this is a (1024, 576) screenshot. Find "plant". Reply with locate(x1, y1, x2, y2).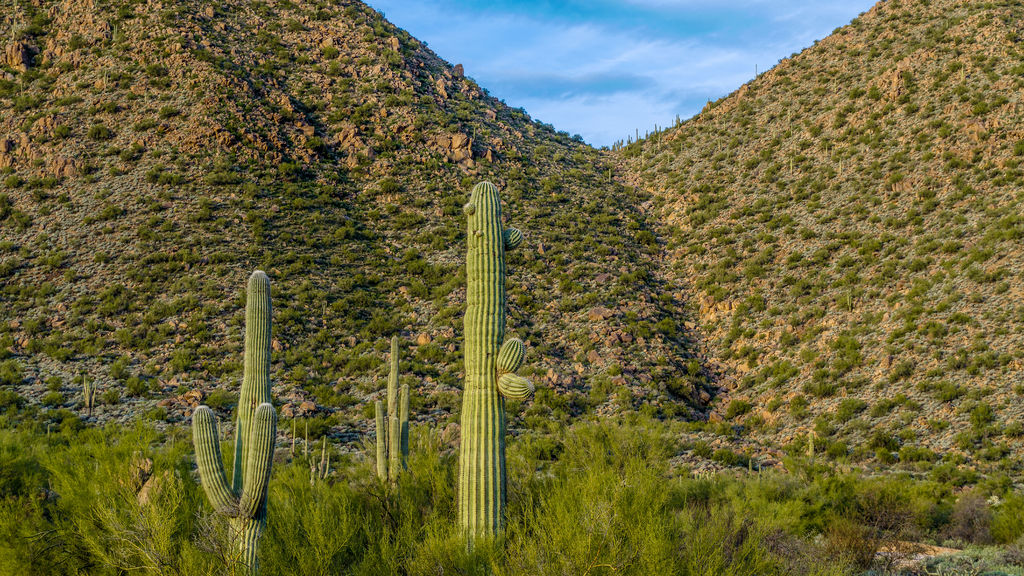
locate(362, 329, 416, 487).
